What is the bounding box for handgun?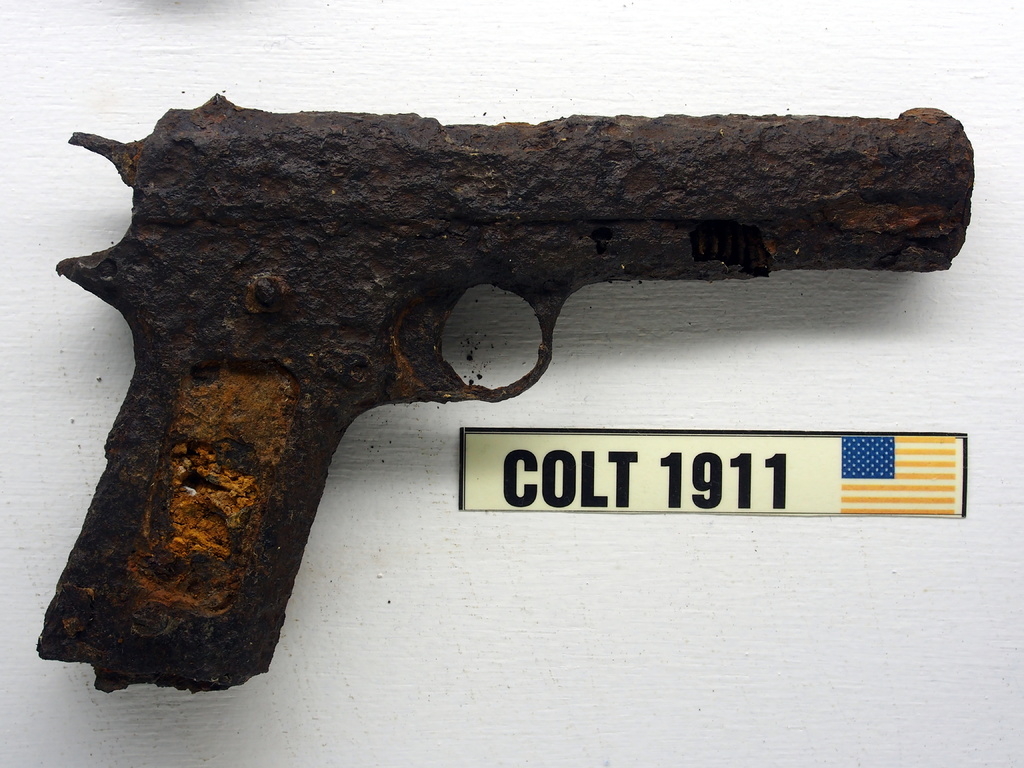
[left=31, top=90, right=977, bottom=699].
